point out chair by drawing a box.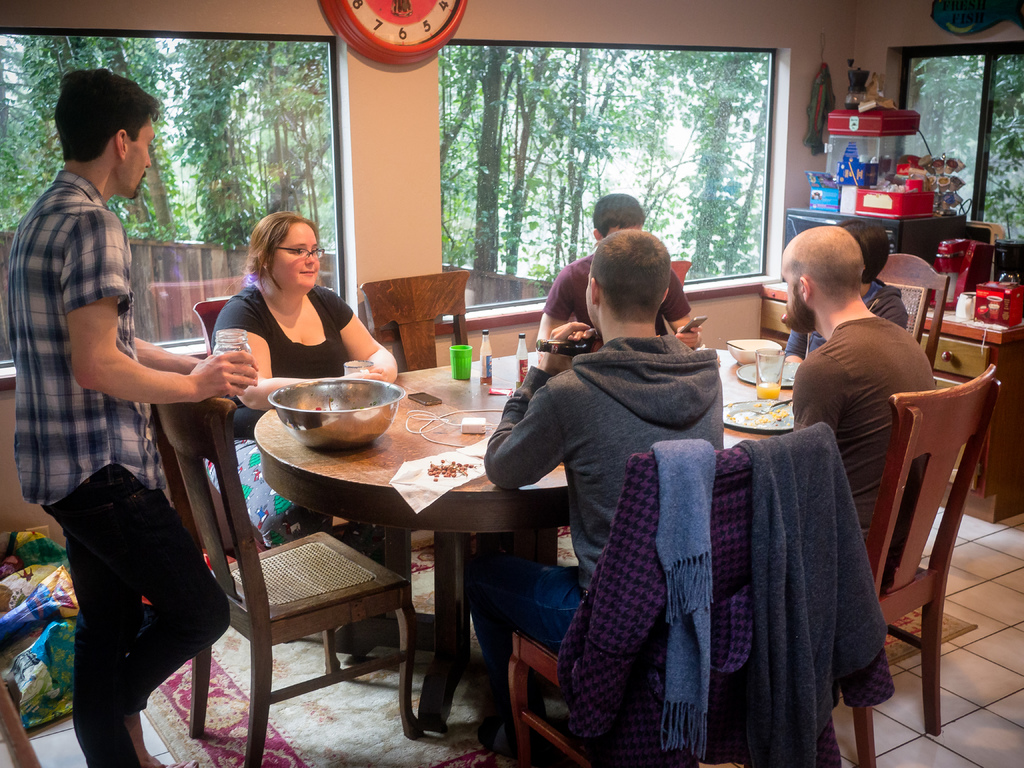
{"x1": 878, "y1": 252, "x2": 953, "y2": 373}.
